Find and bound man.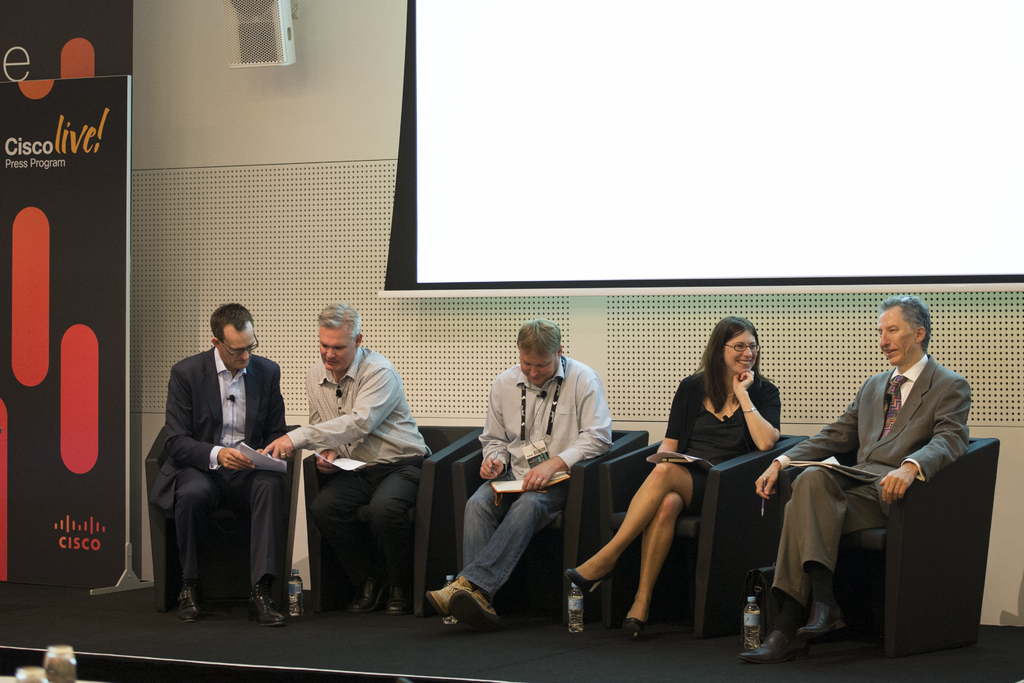
Bound: crop(255, 296, 440, 614).
